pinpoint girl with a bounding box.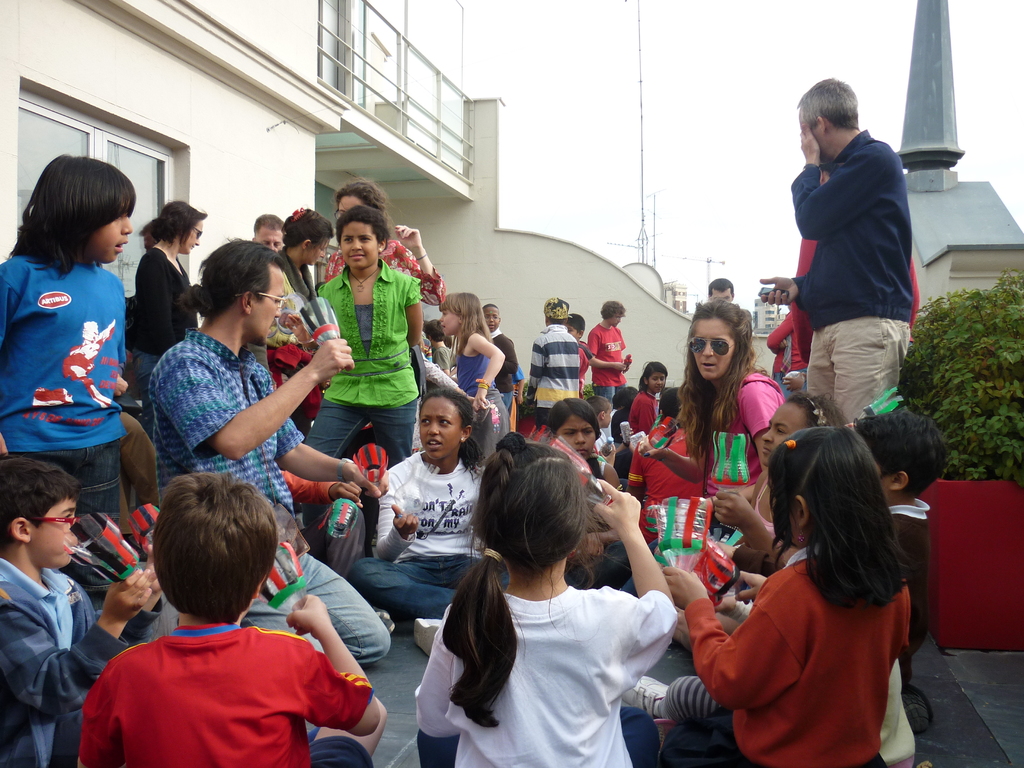
rect(627, 361, 668, 436).
